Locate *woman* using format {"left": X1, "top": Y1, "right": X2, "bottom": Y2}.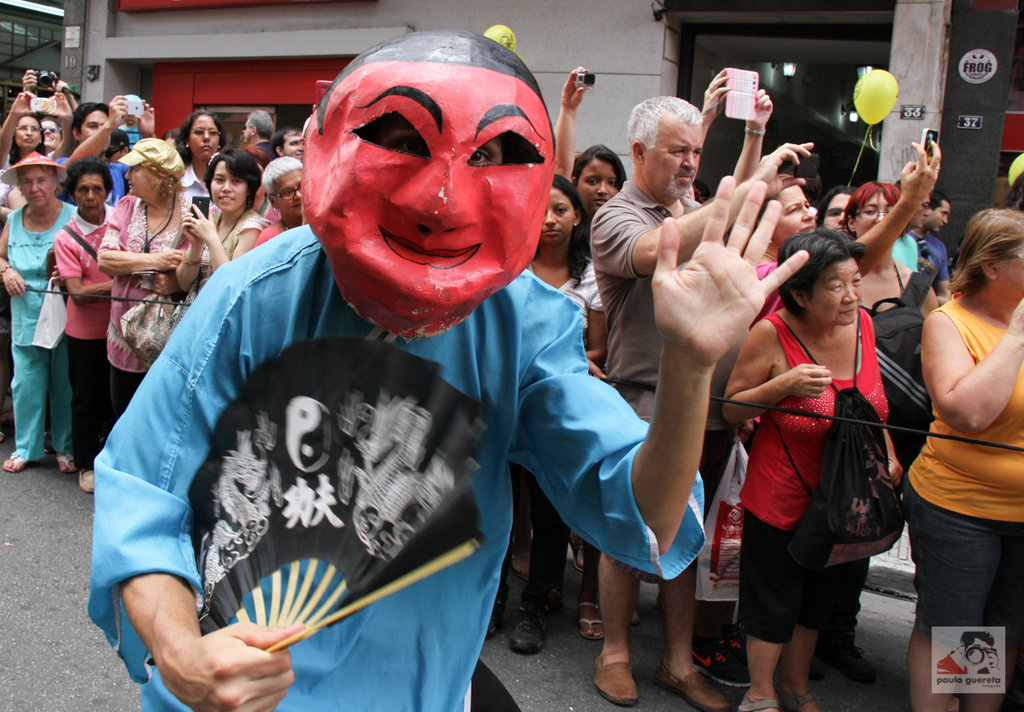
{"left": 0, "top": 85, "right": 78, "bottom": 181}.
